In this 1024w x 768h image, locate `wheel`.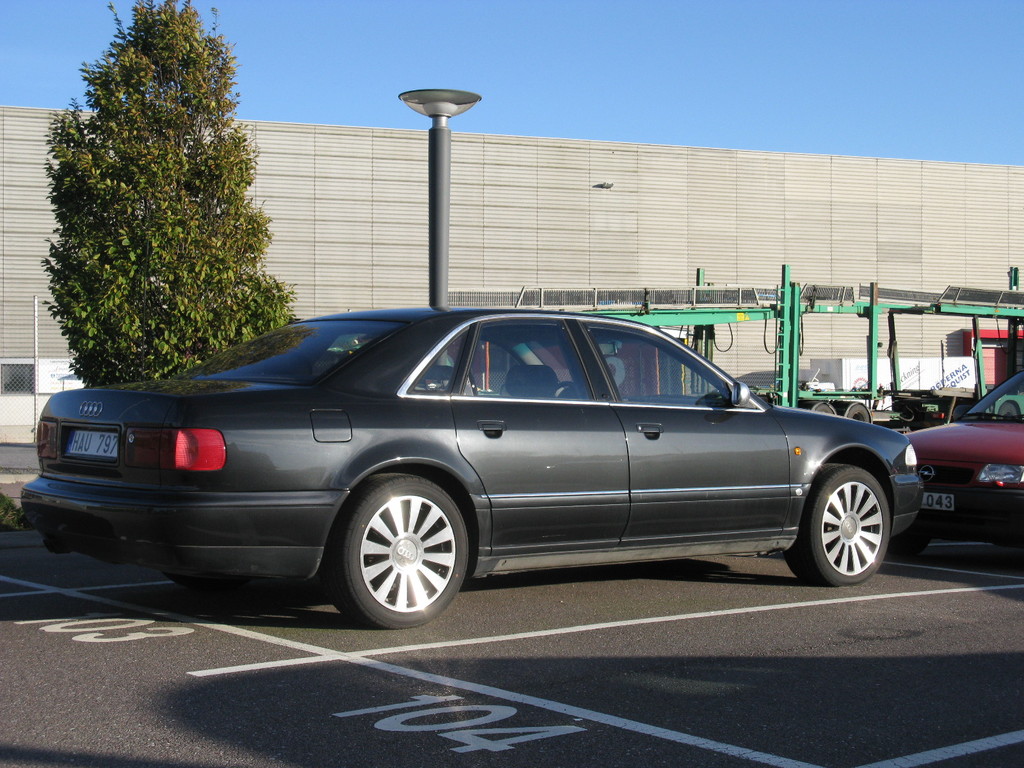
Bounding box: (163,574,247,588).
